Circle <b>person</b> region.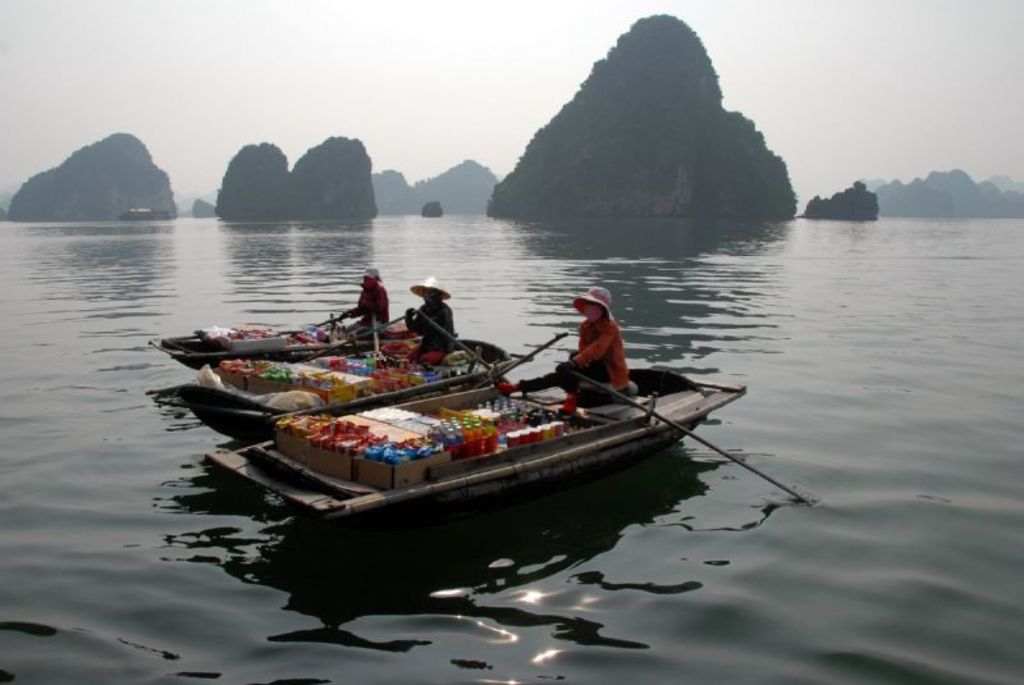
Region: left=556, top=274, right=639, bottom=405.
